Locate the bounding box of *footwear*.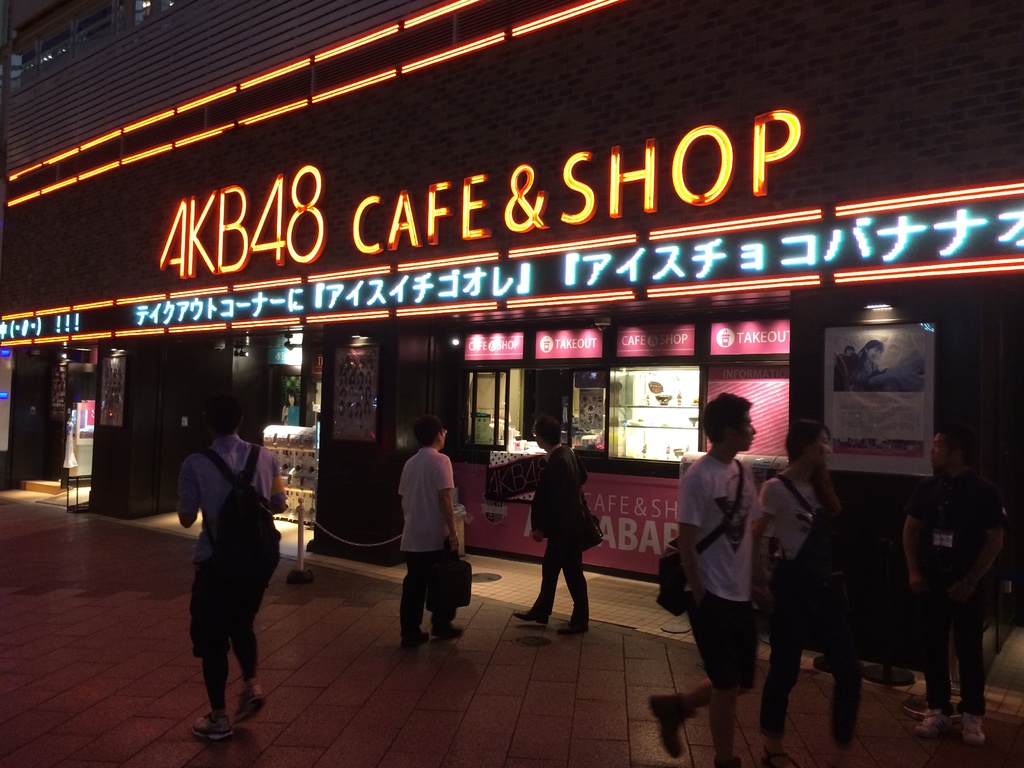
Bounding box: bbox(642, 692, 690, 757).
